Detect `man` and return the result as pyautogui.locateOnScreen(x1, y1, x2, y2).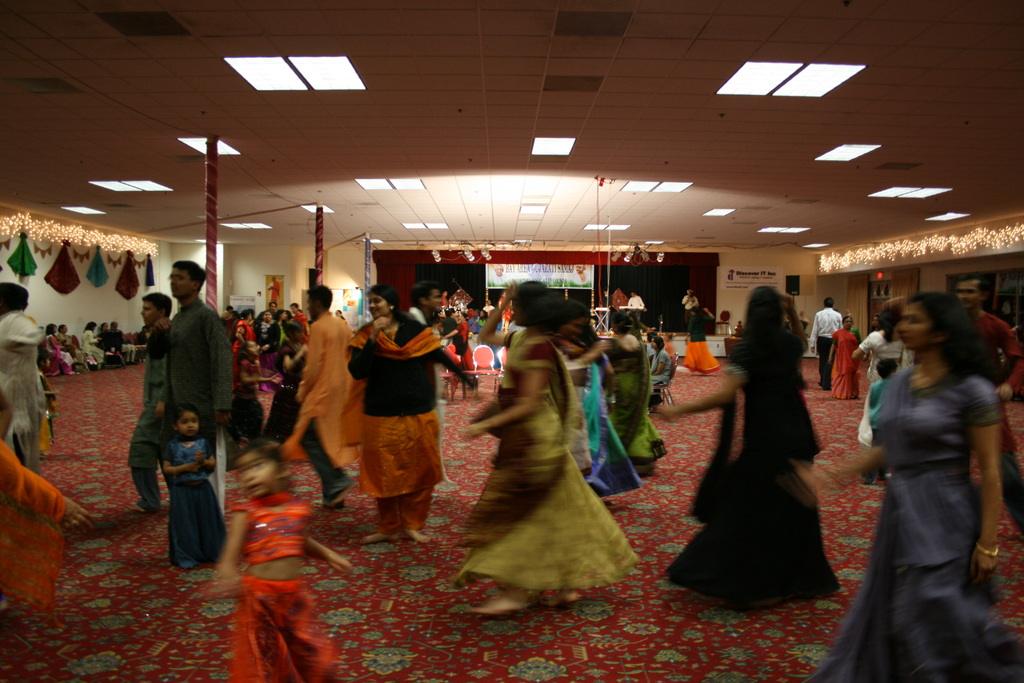
pyautogui.locateOnScreen(121, 290, 173, 509).
